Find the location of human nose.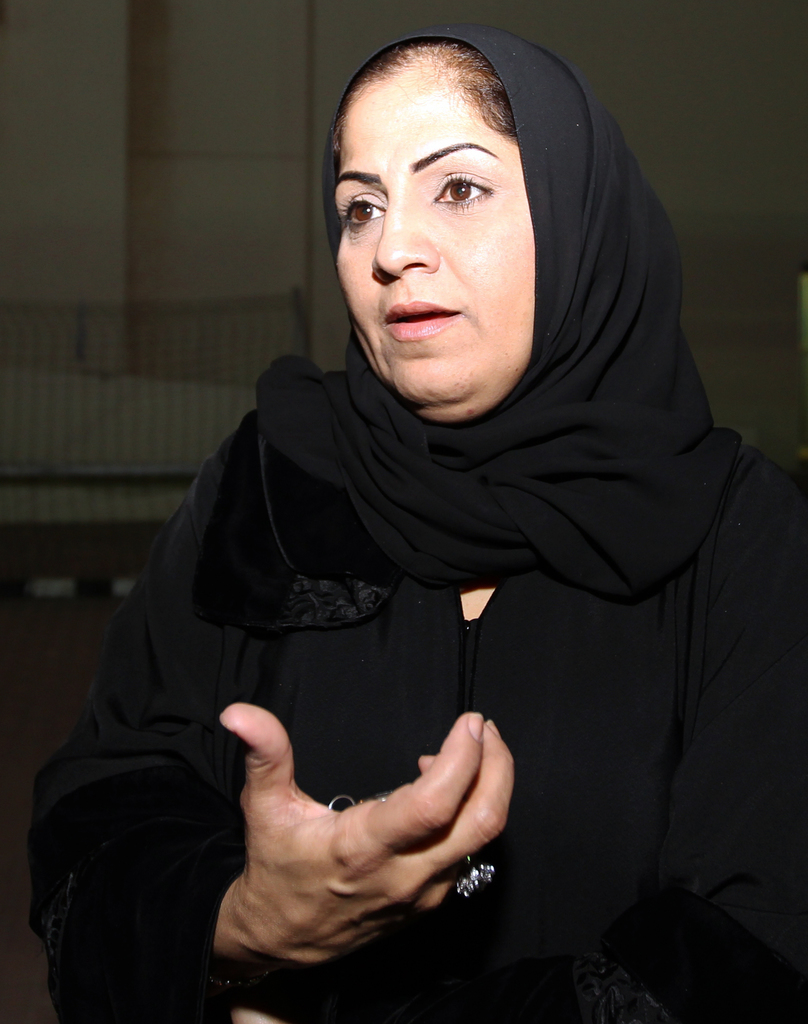
Location: detection(364, 192, 436, 283).
